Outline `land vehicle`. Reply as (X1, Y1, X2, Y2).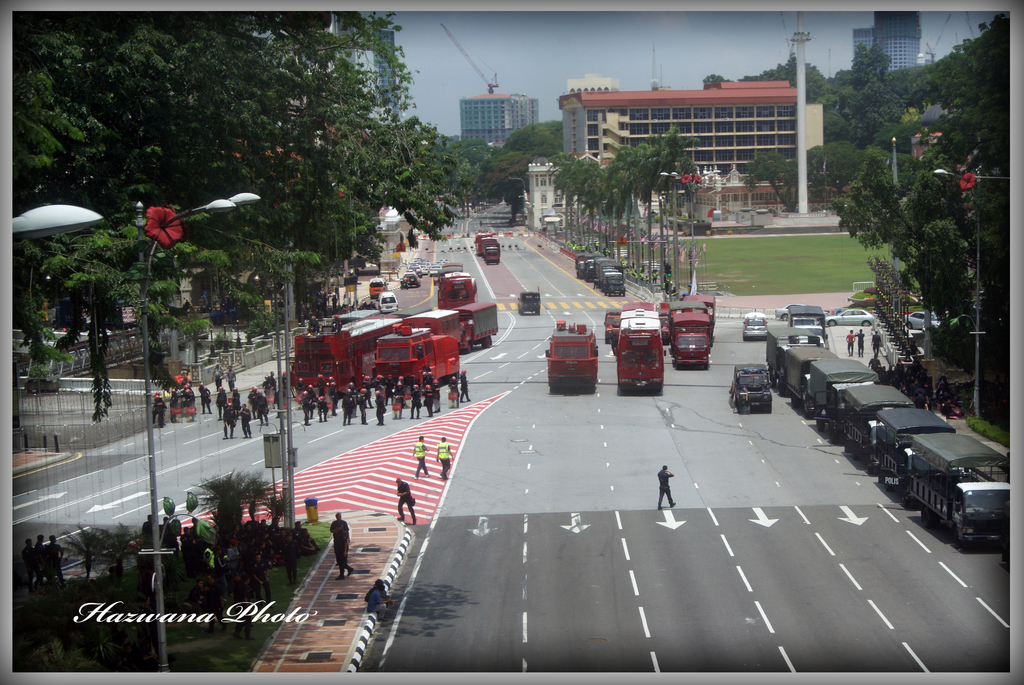
(826, 307, 877, 328).
